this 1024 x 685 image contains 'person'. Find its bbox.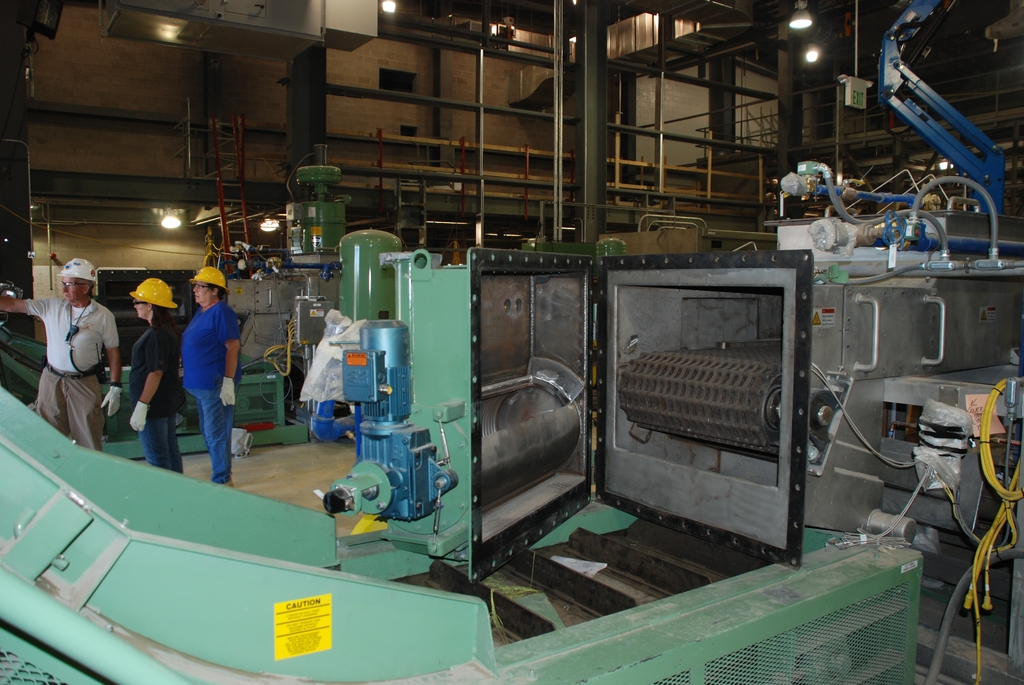
(125, 272, 186, 472).
